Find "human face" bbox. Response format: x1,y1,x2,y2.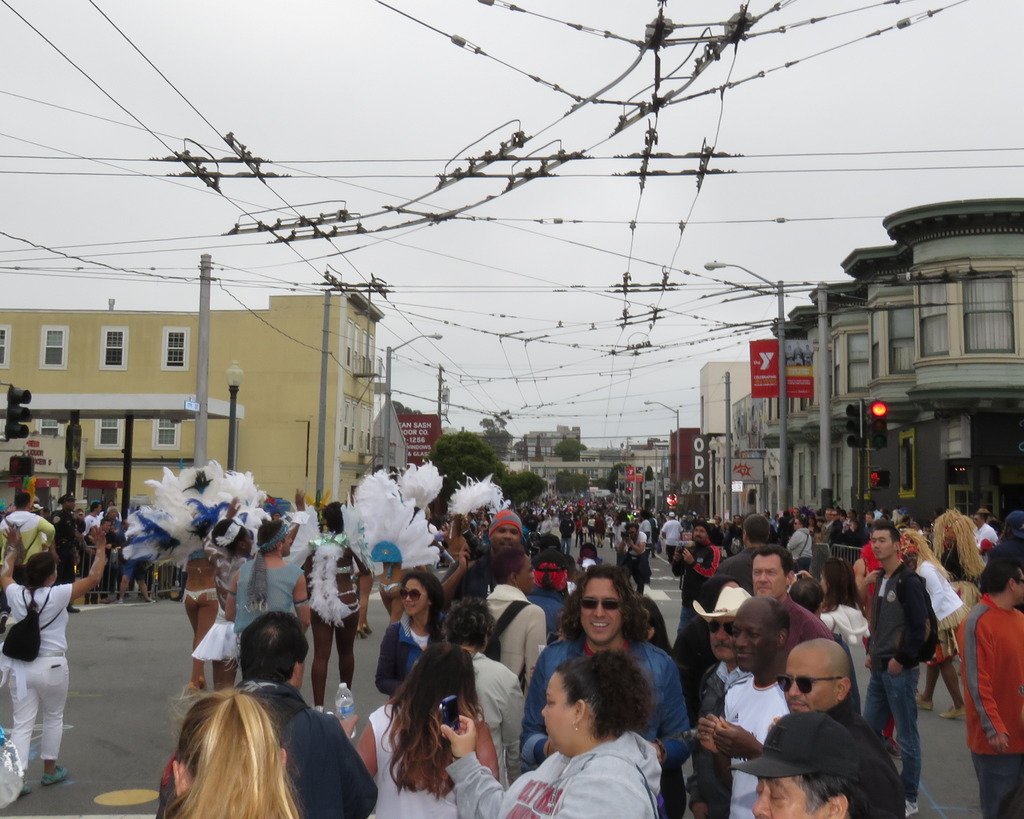
819,571,828,596.
